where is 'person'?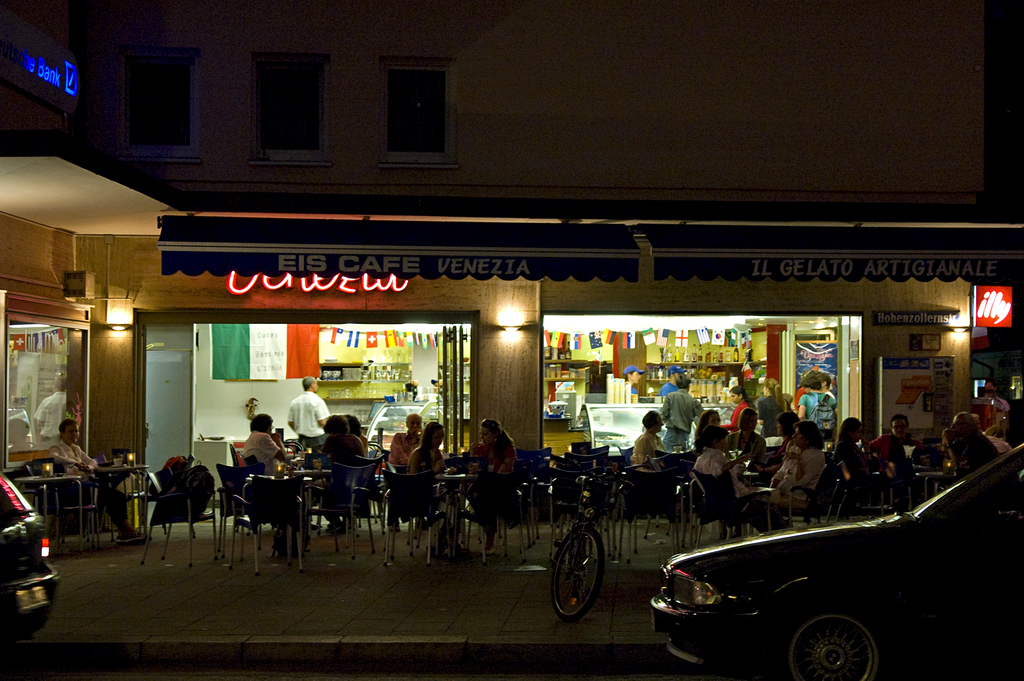
{"x1": 696, "y1": 425, "x2": 790, "y2": 530}.
